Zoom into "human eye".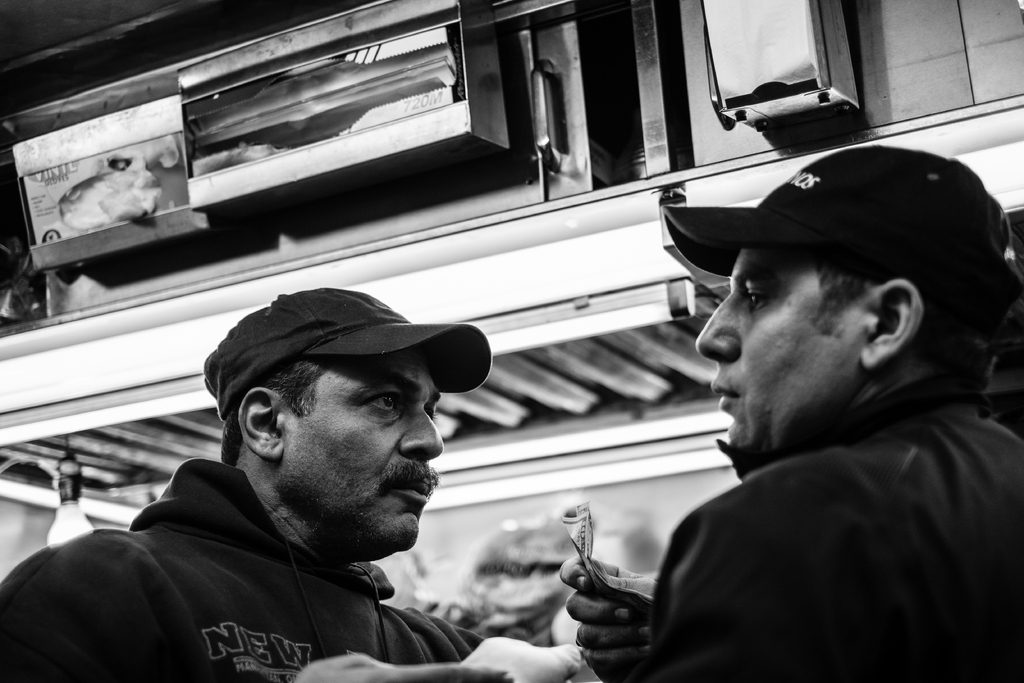
Zoom target: 364 389 399 416.
